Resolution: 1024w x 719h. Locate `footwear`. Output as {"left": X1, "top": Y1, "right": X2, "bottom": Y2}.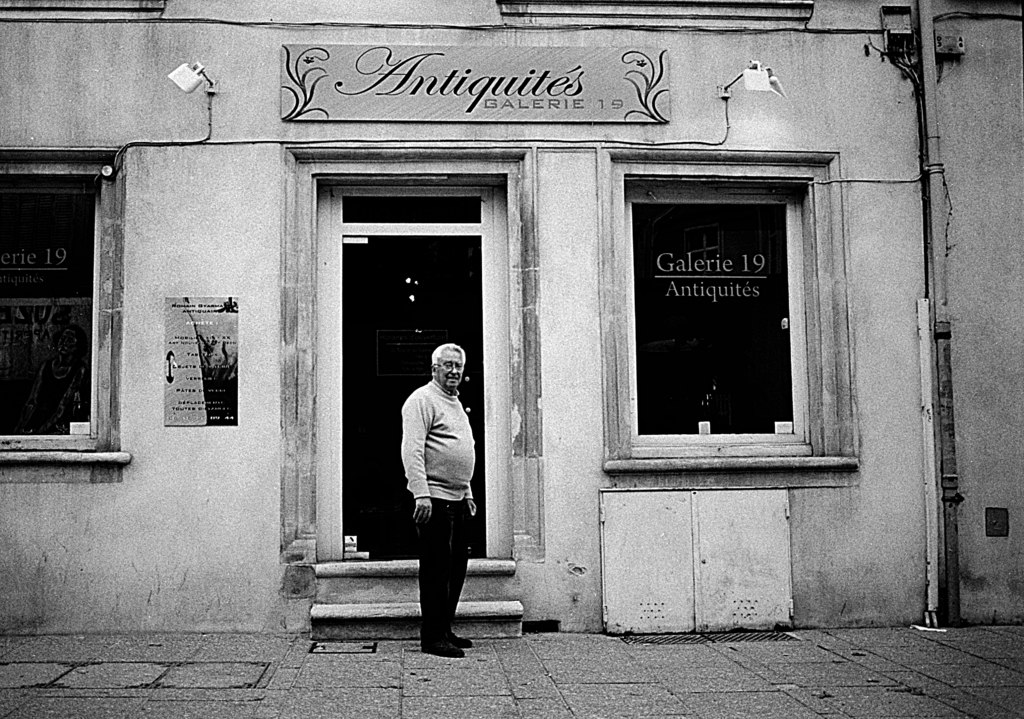
{"left": 429, "top": 633, "right": 467, "bottom": 661}.
